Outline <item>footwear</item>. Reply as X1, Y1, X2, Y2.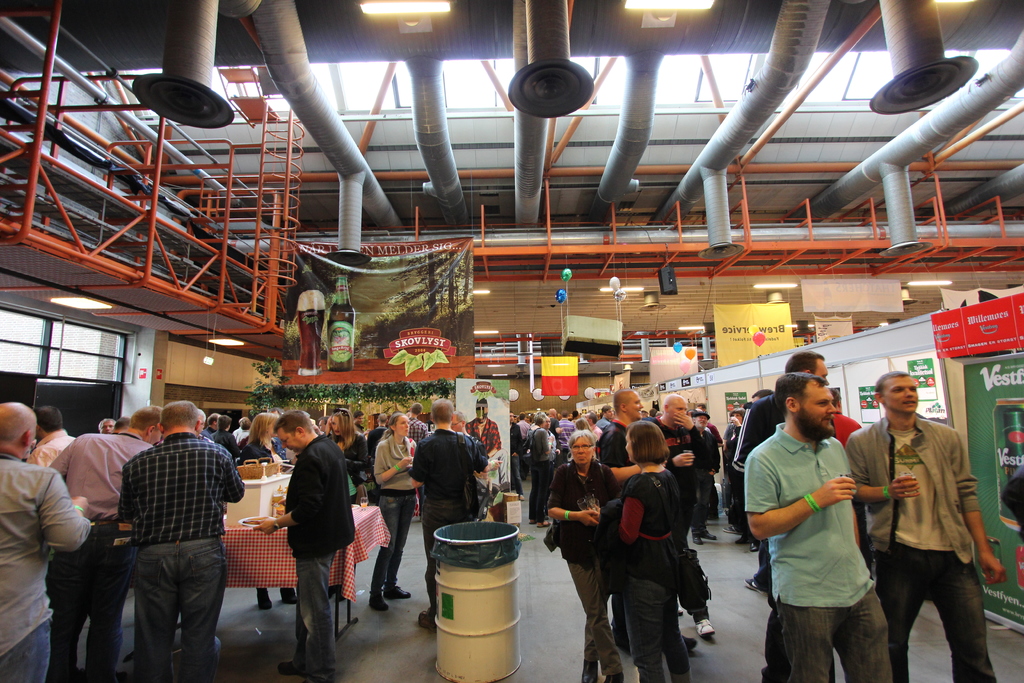
537, 520, 550, 526.
